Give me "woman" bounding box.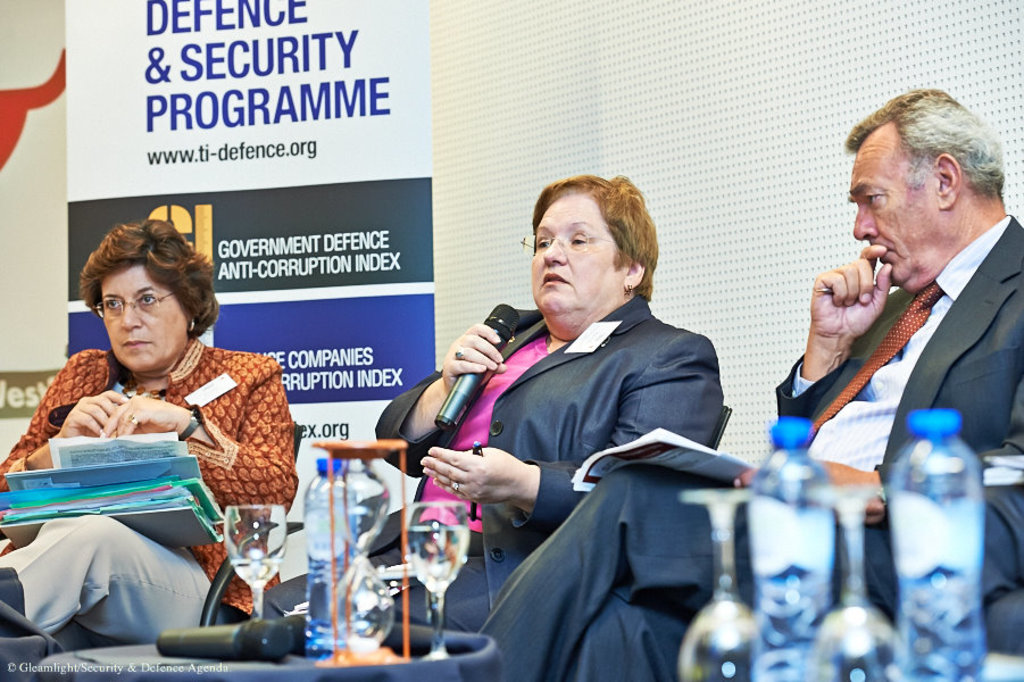
<region>339, 169, 710, 633</region>.
